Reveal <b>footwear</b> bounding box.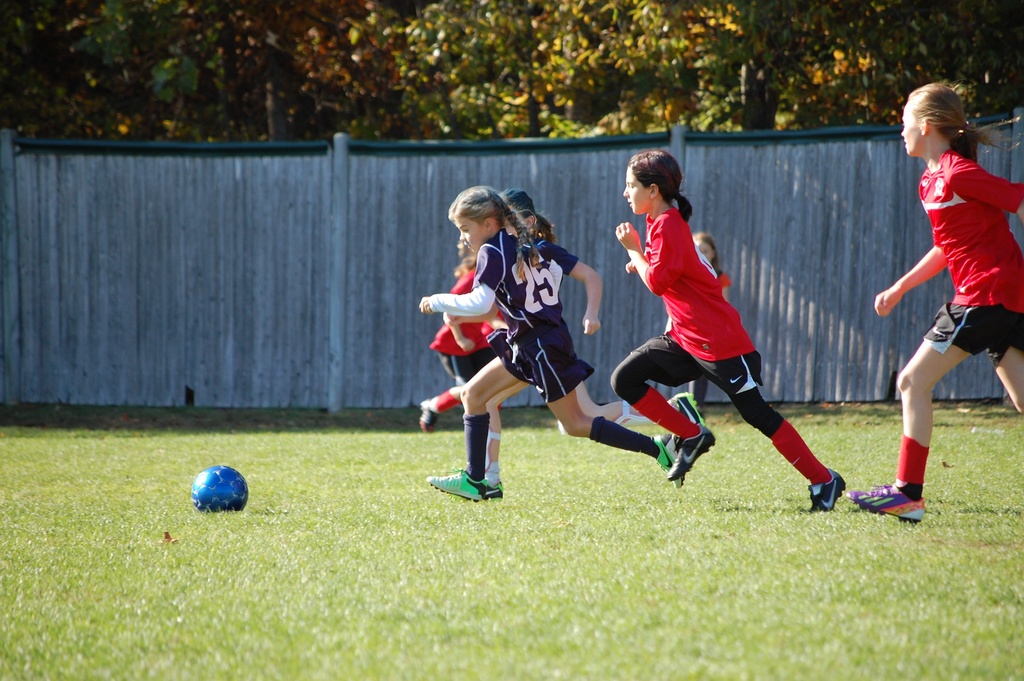
Revealed: <box>848,469,929,520</box>.
